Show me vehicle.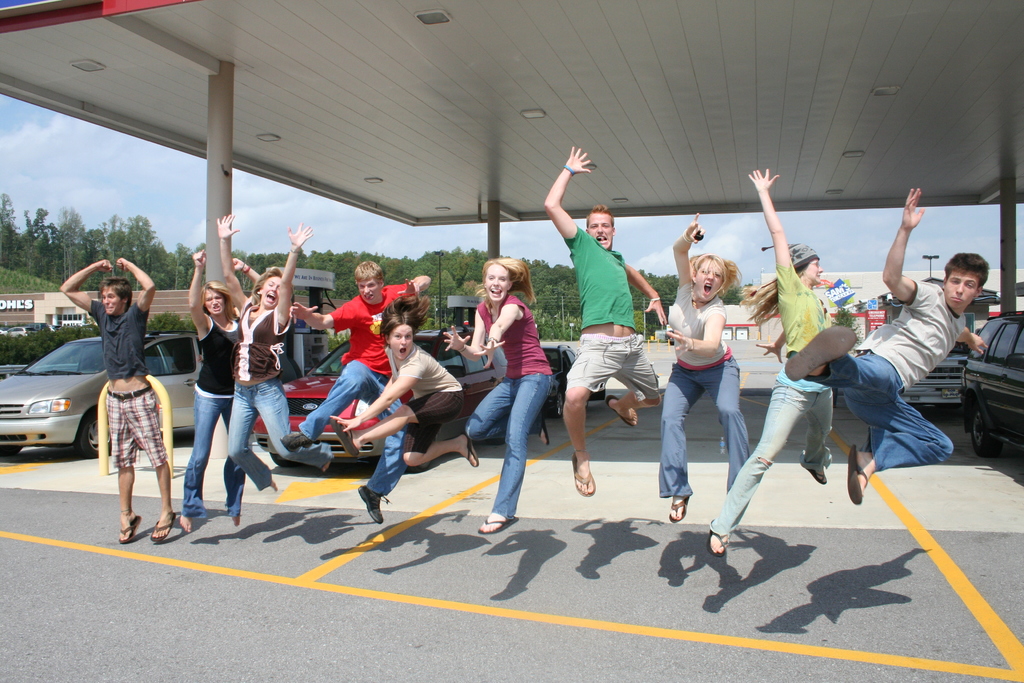
vehicle is here: (885, 299, 966, 402).
